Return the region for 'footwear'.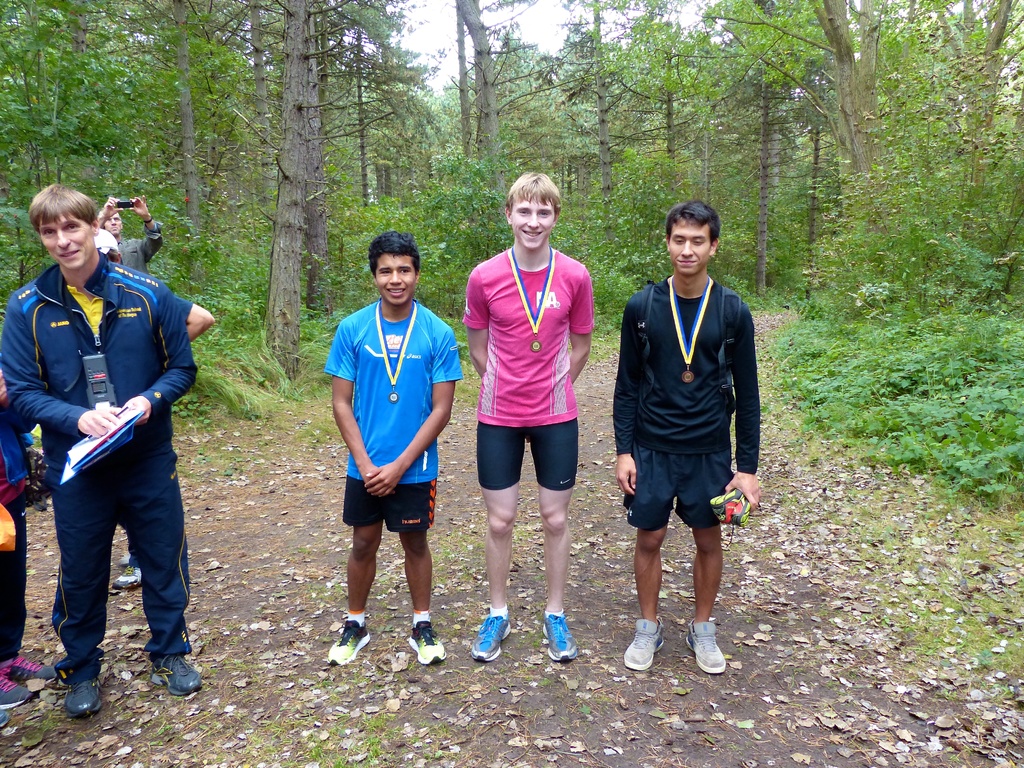
rect(685, 616, 727, 673).
